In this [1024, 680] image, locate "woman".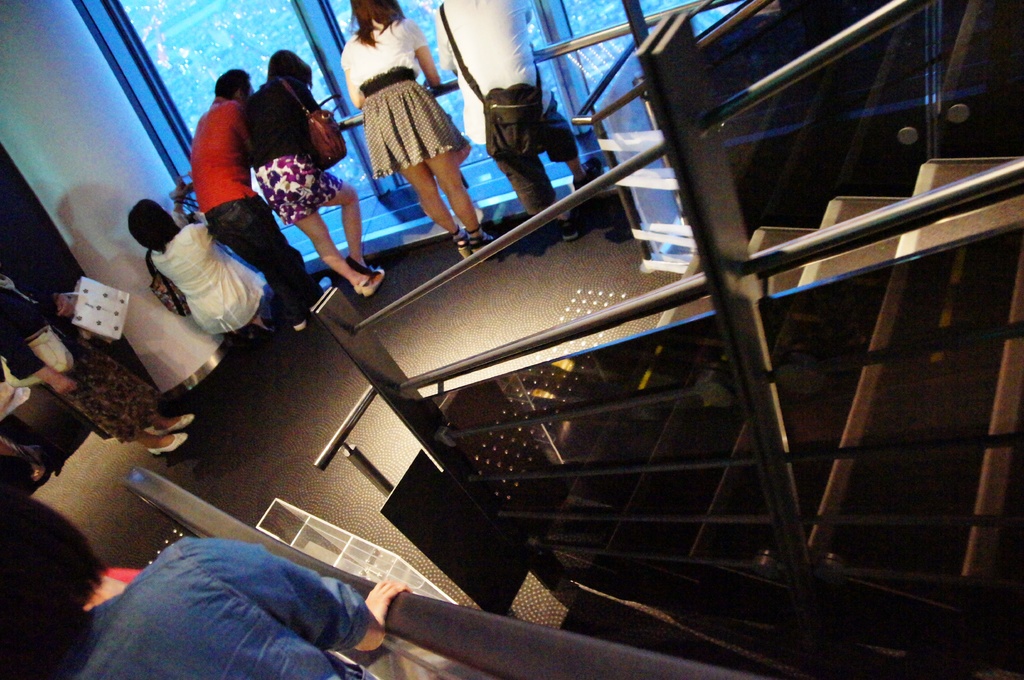
Bounding box: left=241, top=51, right=371, bottom=287.
